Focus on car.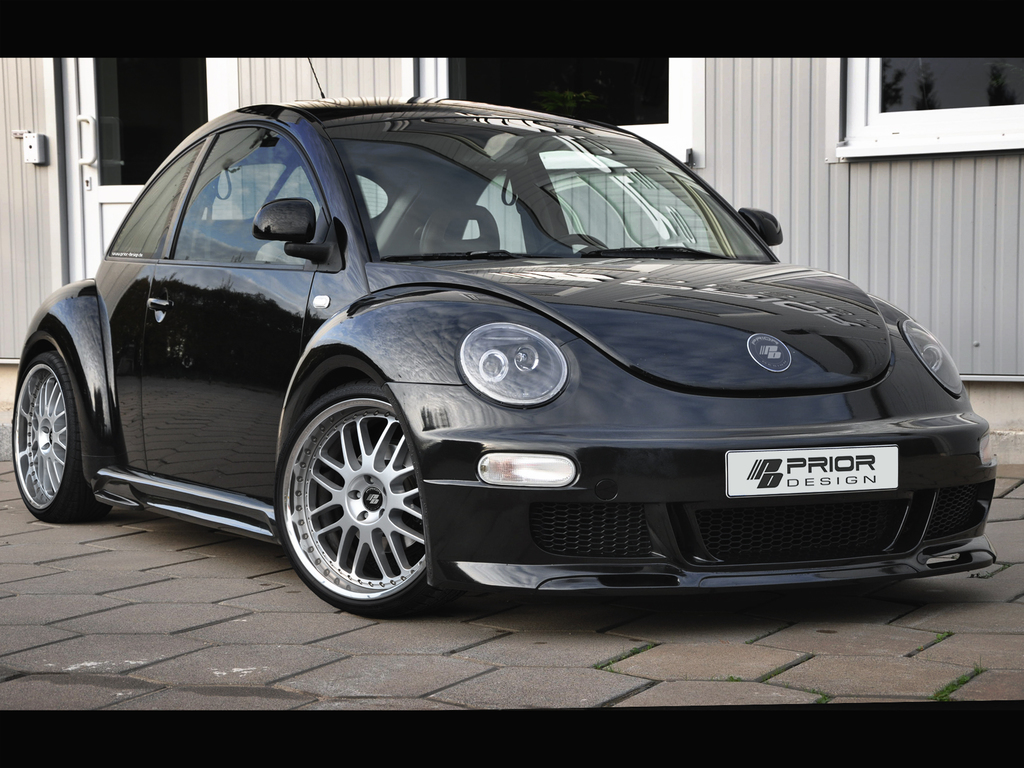
Focused at [left=15, top=97, right=1000, bottom=613].
